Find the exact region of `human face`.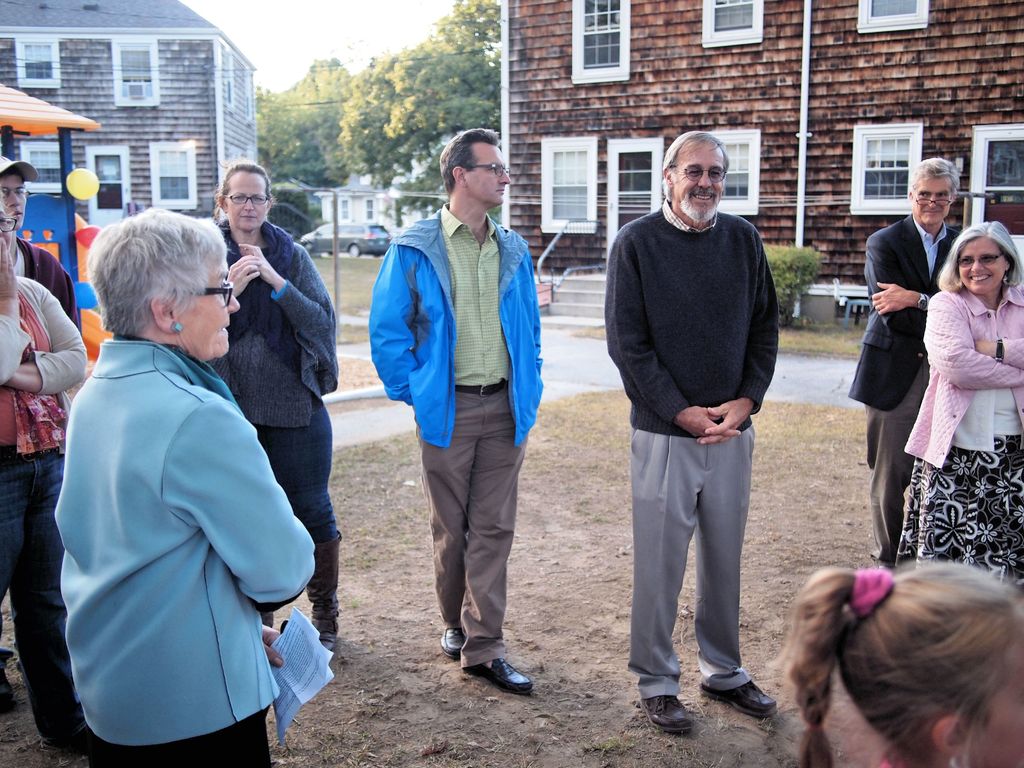
Exact region: 911, 172, 953, 226.
